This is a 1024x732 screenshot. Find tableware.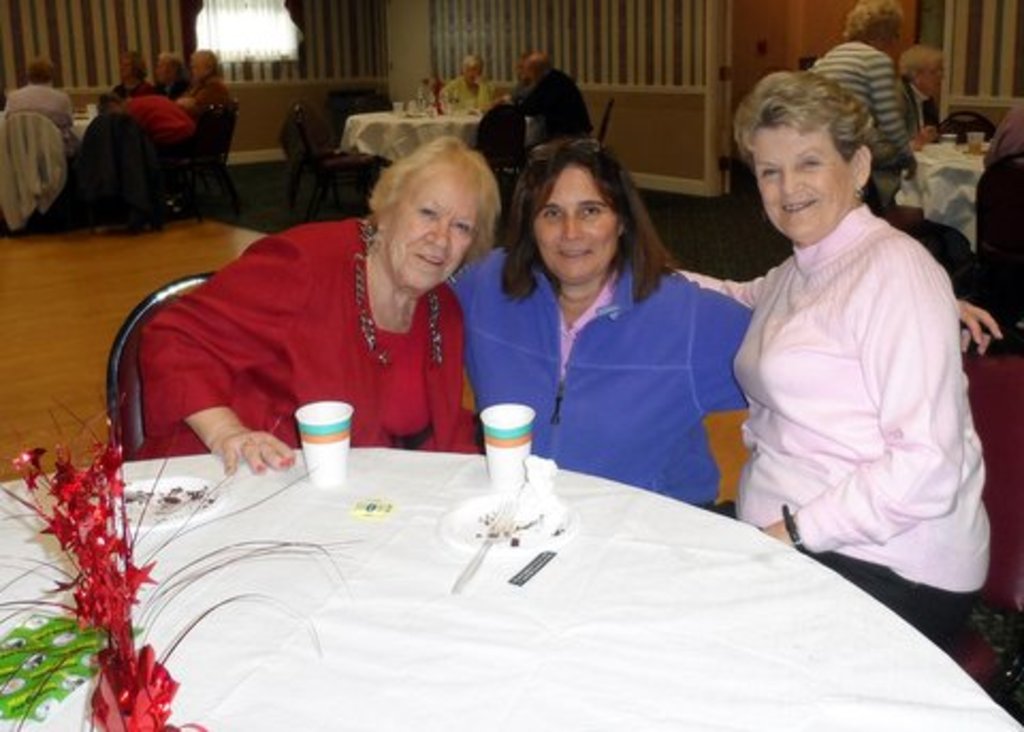
Bounding box: {"left": 117, "top": 472, "right": 226, "bottom": 531}.
